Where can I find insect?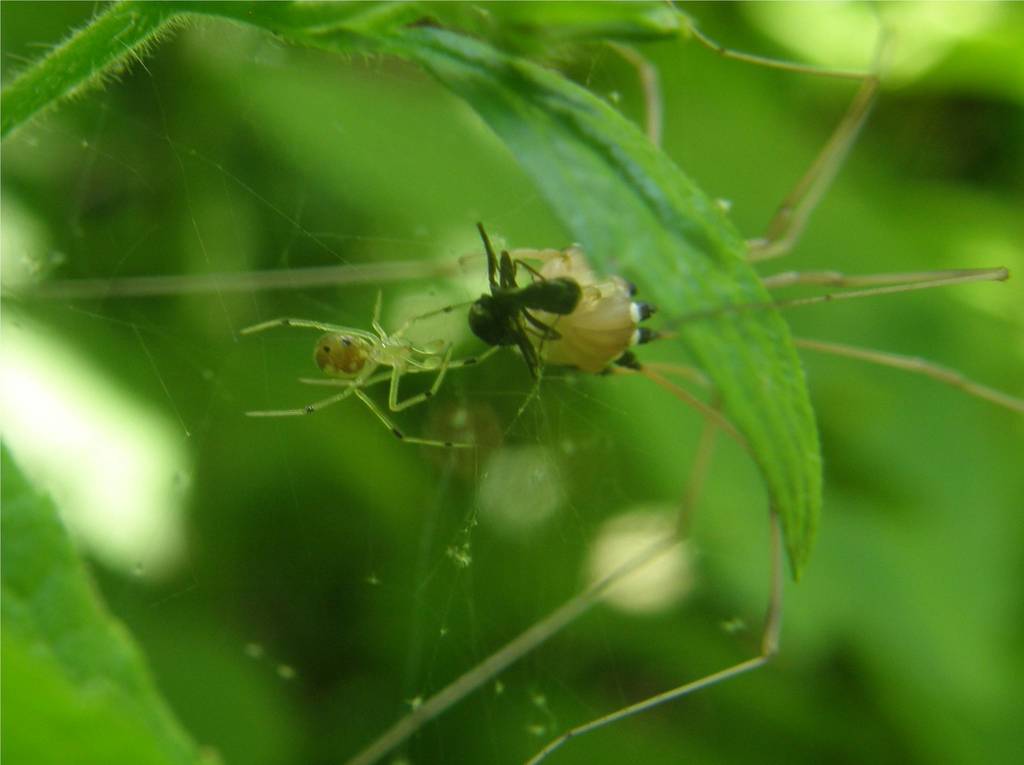
You can find it at 241/288/504/450.
